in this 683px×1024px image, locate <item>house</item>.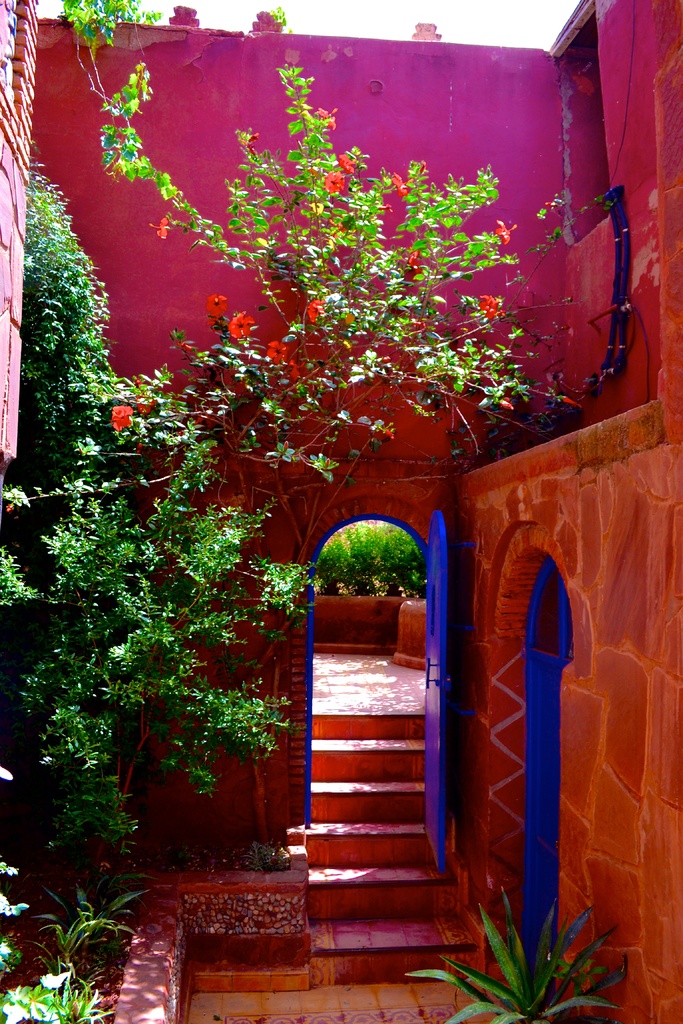
Bounding box: crop(0, 0, 682, 1023).
